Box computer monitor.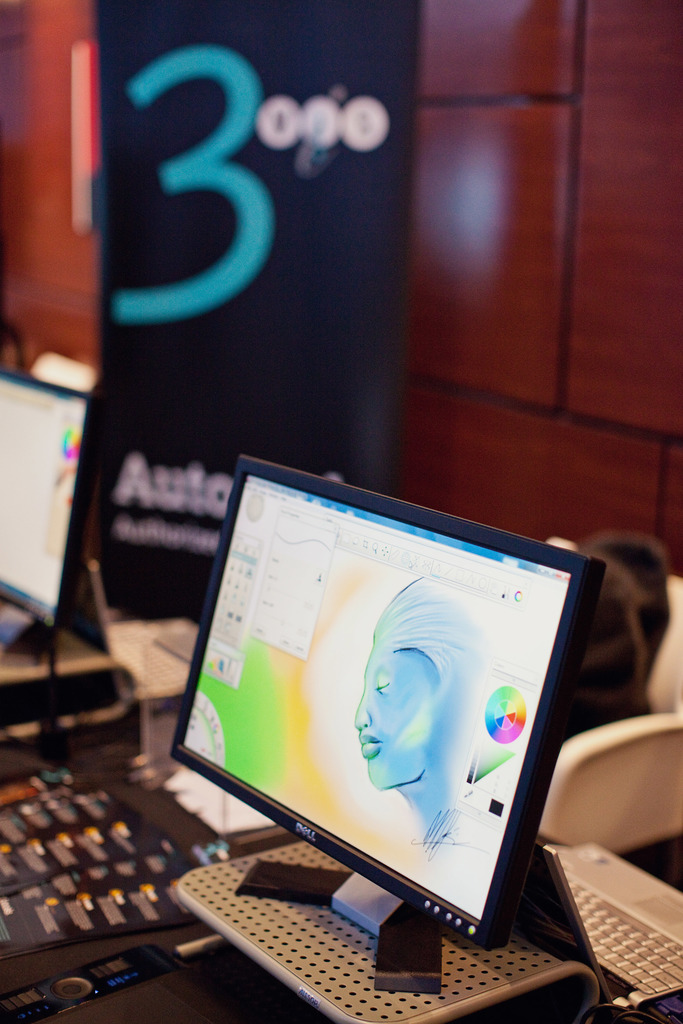
box(146, 428, 615, 1008).
